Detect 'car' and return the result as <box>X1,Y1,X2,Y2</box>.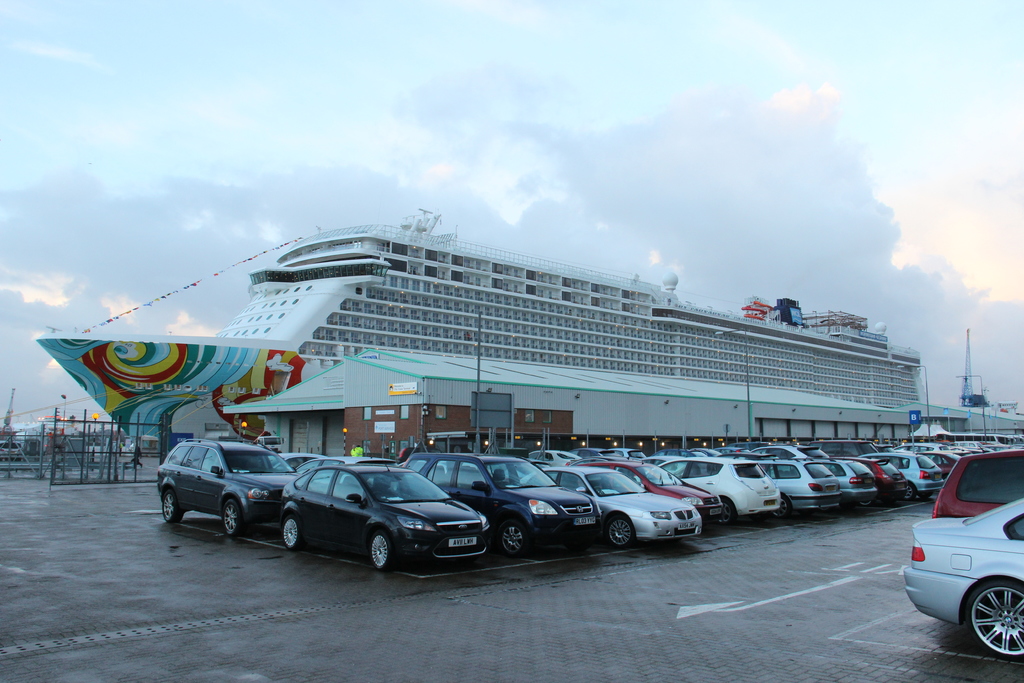
<box>900,498,1023,667</box>.
